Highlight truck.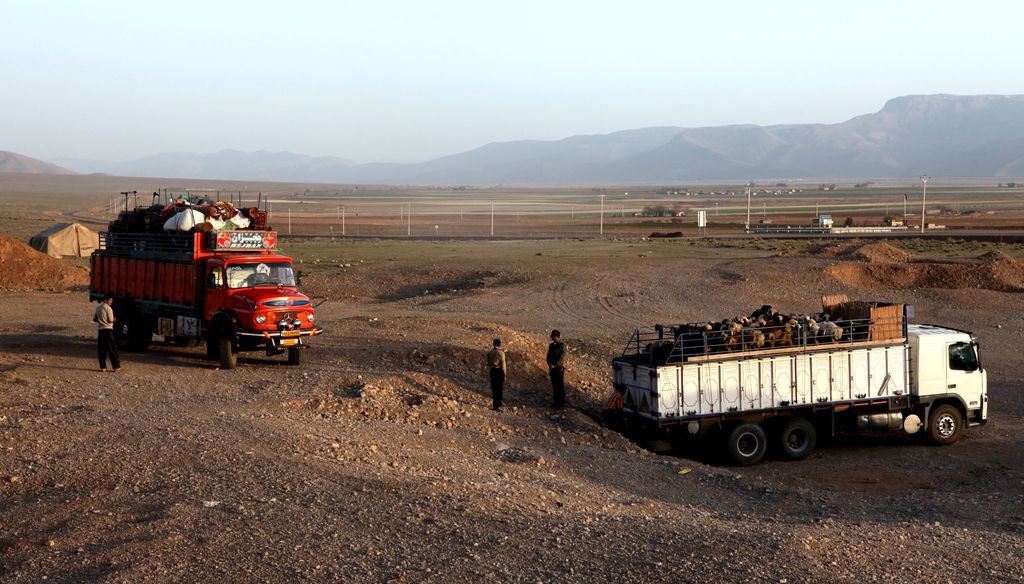
Highlighted region: 808:213:837:229.
